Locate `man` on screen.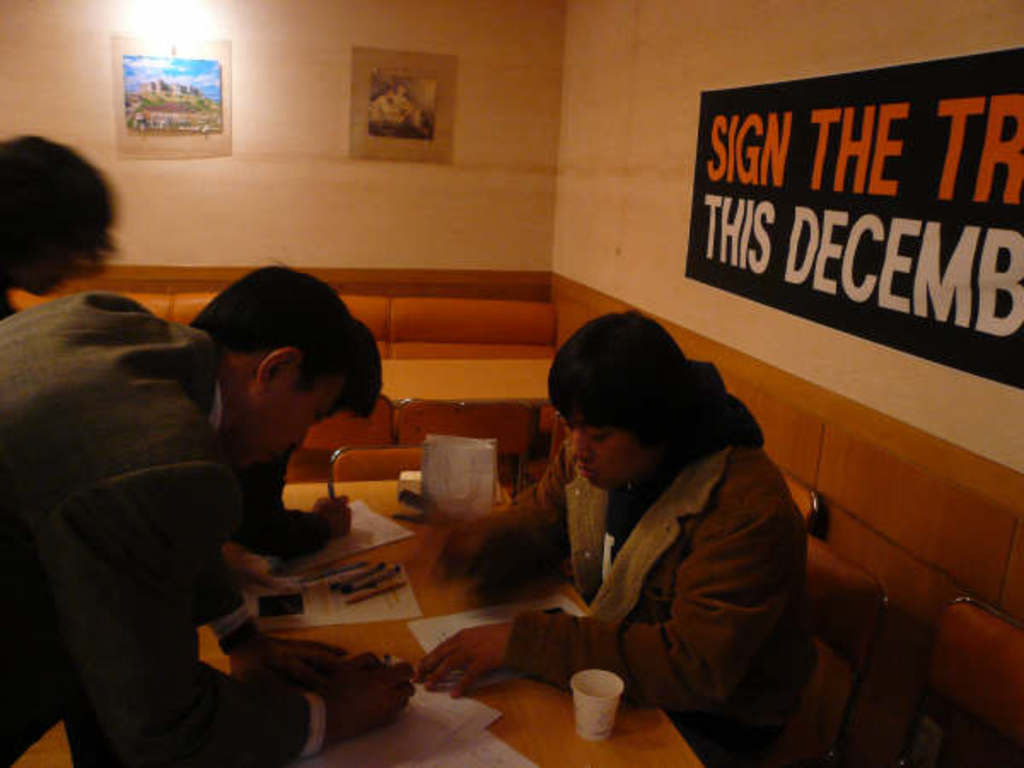
On screen at {"x1": 411, "y1": 311, "x2": 823, "y2": 766}.
